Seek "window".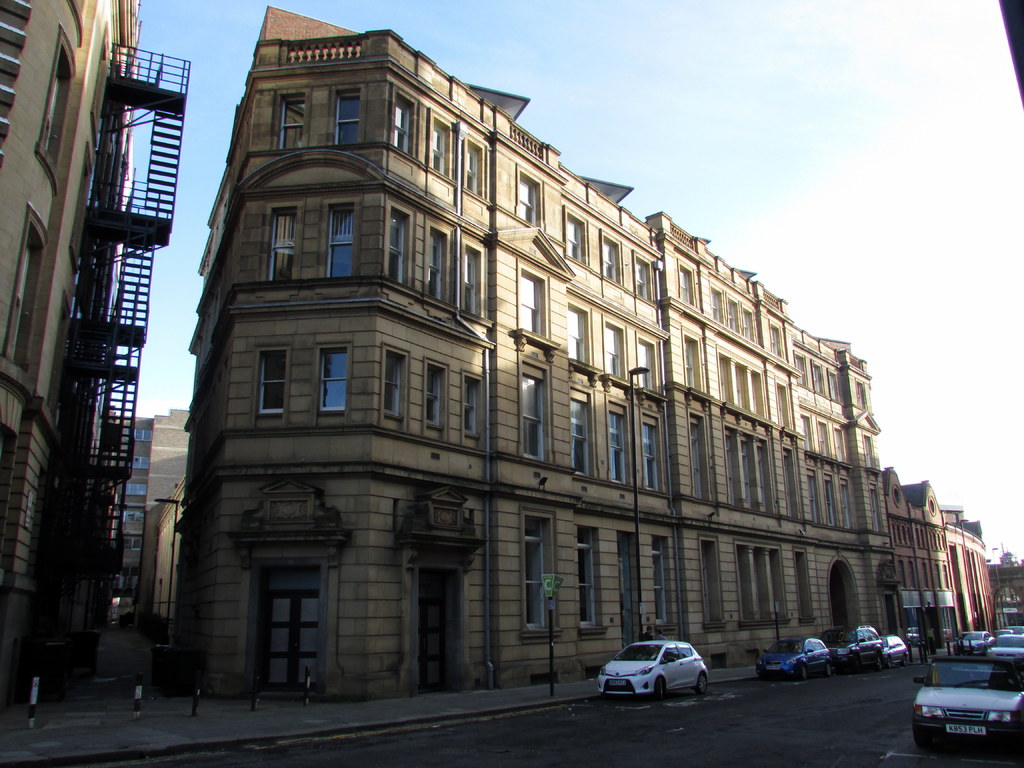
(x1=705, y1=543, x2=726, y2=630).
